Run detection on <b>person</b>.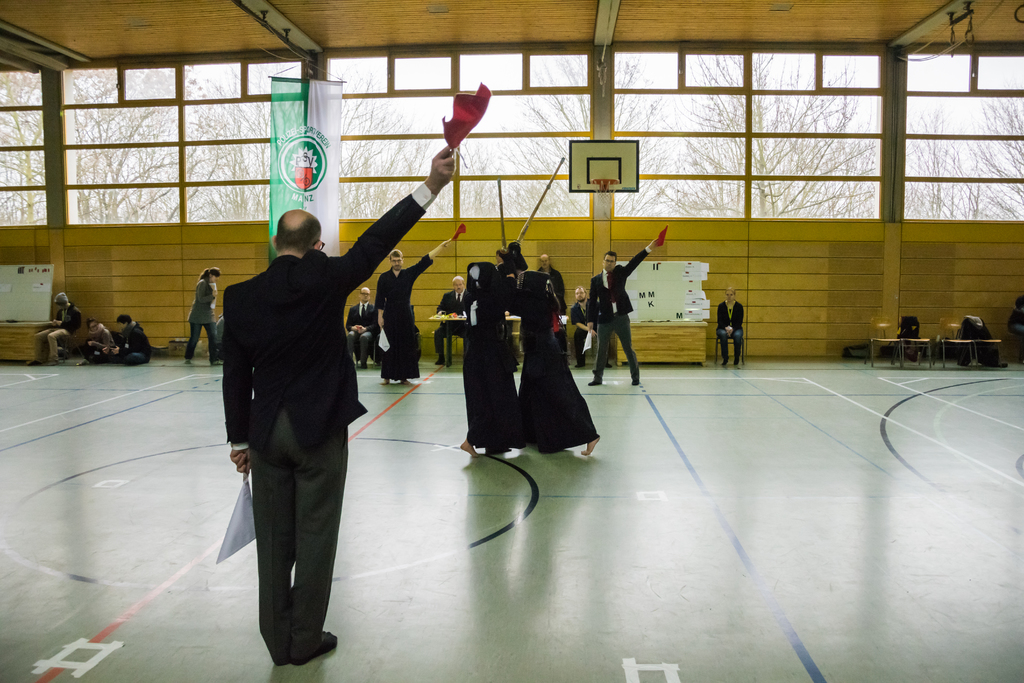
Result: [x1=572, y1=274, x2=604, y2=365].
